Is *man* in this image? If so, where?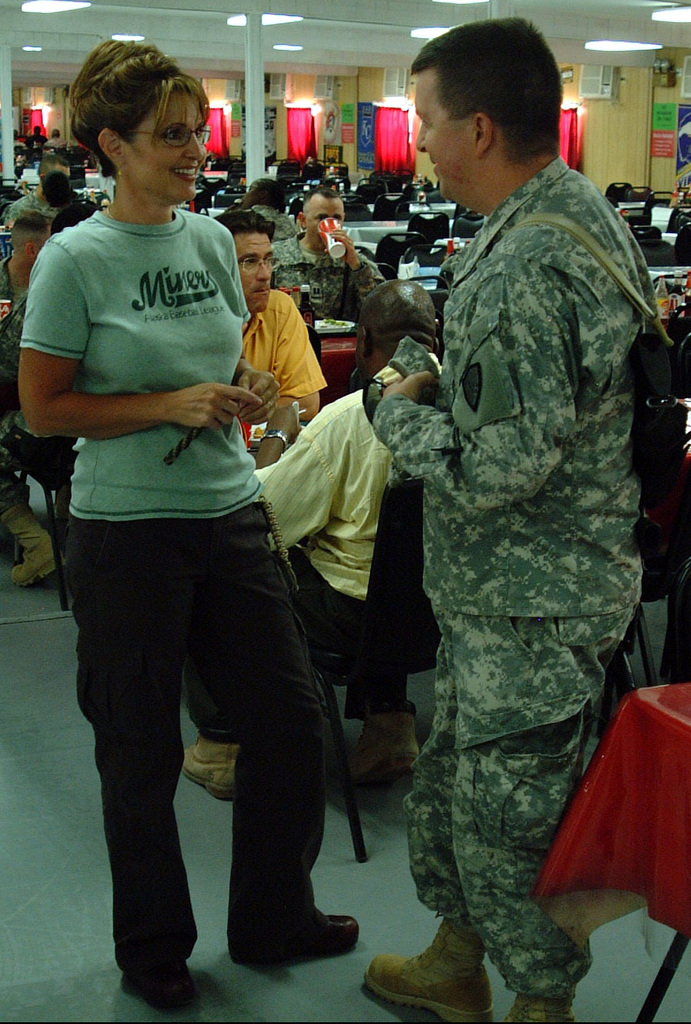
Yes, at select_region(181, 279, 449, 808).
